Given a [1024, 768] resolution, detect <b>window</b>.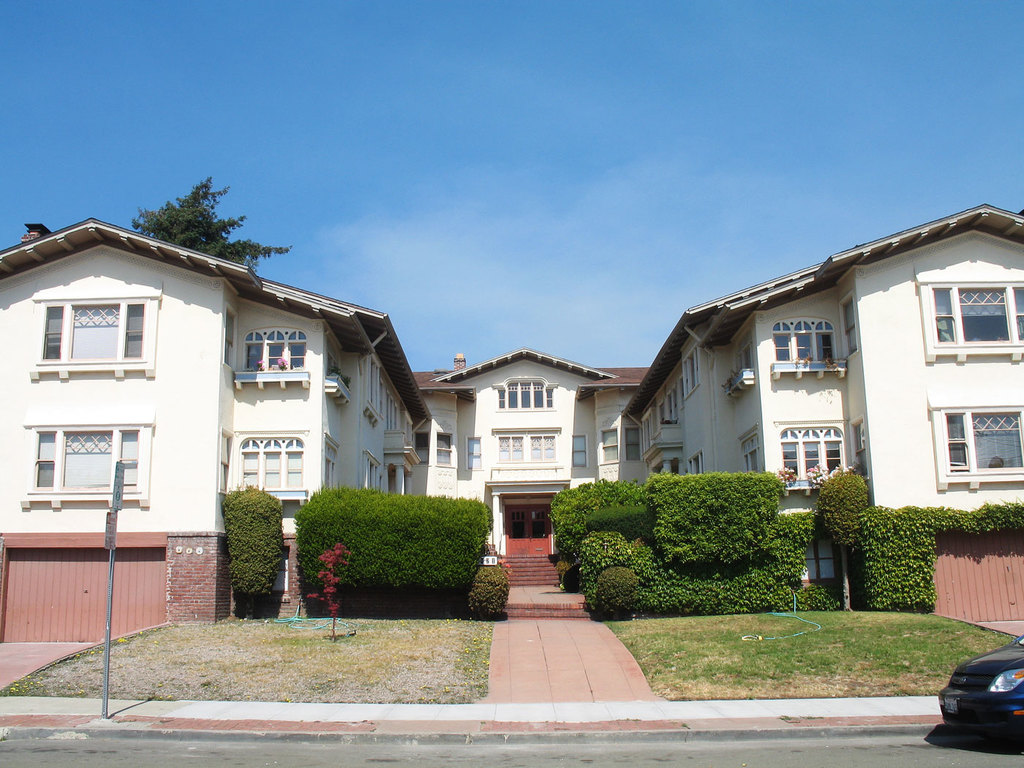
{"x1": 778, "y1": 418, "x2": 848, "y2": 492}.
